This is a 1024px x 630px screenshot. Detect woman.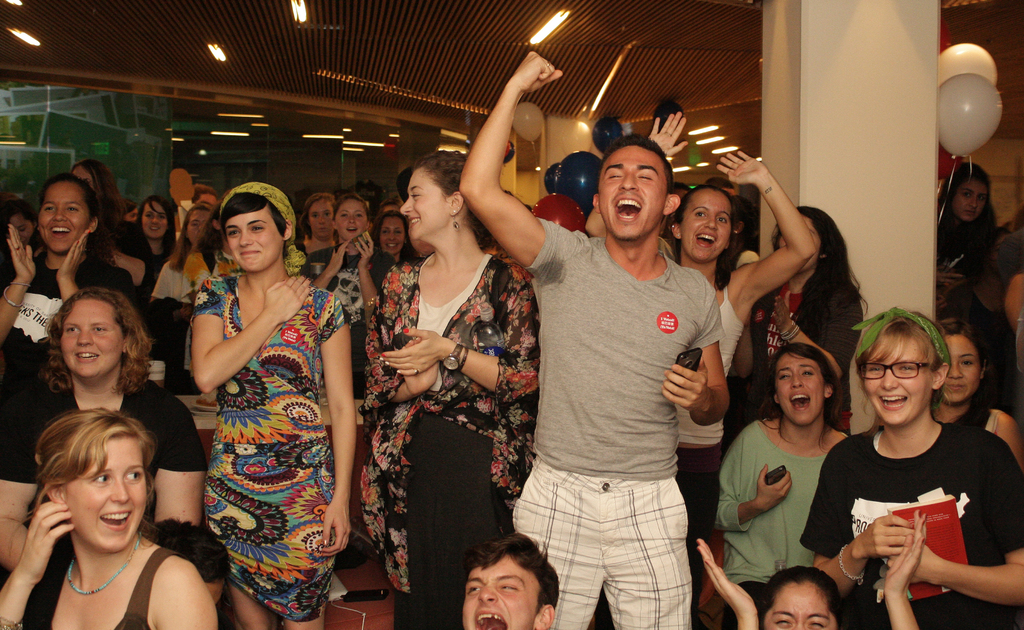
BBox(934, 161, 997, 325).
